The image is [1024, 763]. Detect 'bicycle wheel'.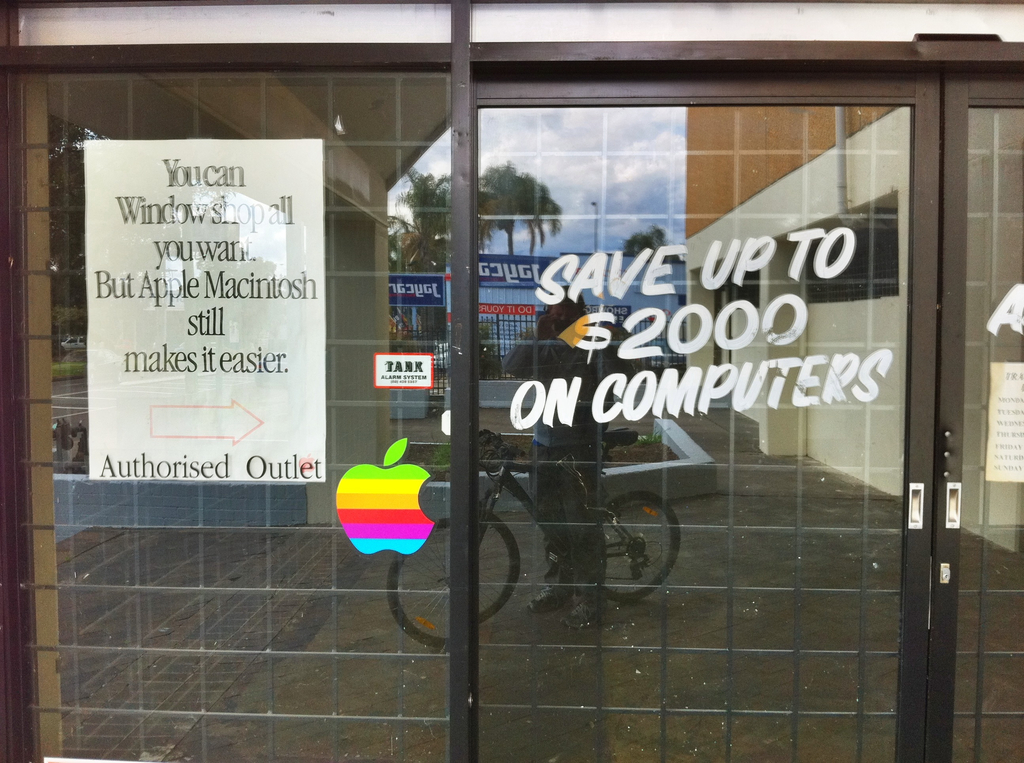
Detection: (589,494,678,600).
